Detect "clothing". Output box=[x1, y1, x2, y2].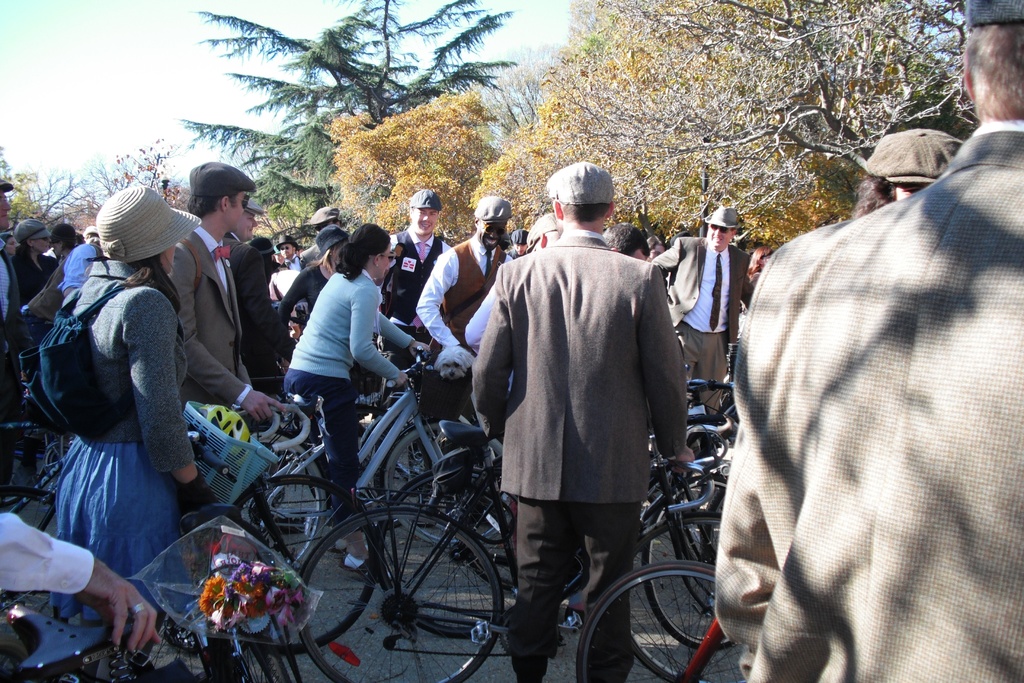
box=[61, 245, 204, 623].
